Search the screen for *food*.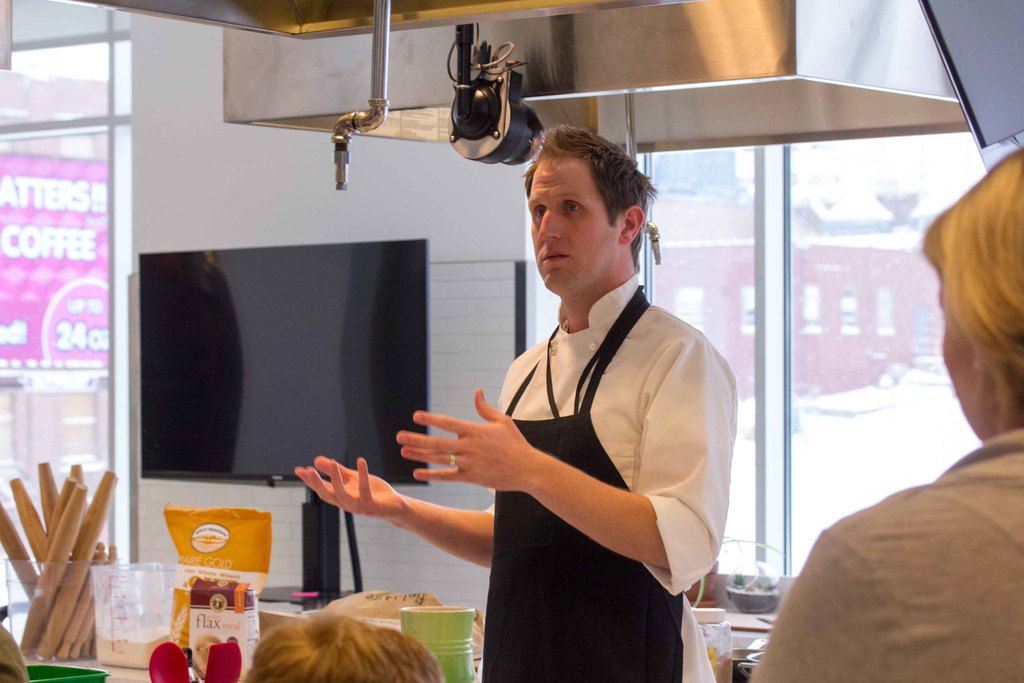
Found at x1=189, y1=630, x2=224, y2=682.
